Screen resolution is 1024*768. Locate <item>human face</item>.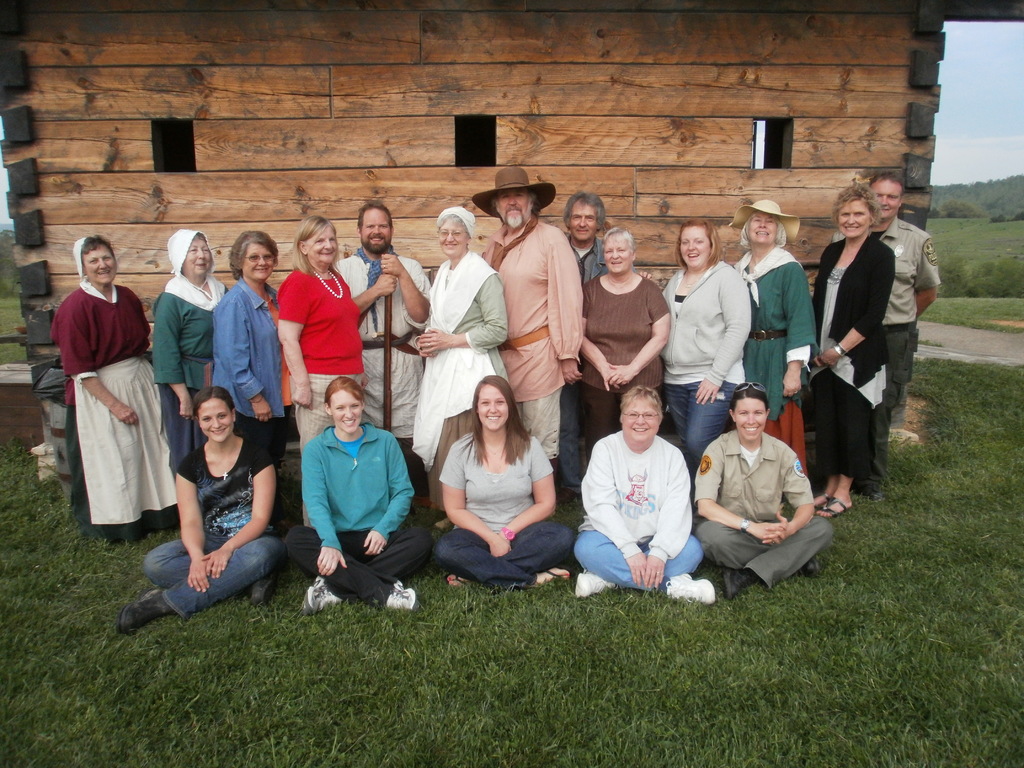
crop(836, 202, 870, 237).
